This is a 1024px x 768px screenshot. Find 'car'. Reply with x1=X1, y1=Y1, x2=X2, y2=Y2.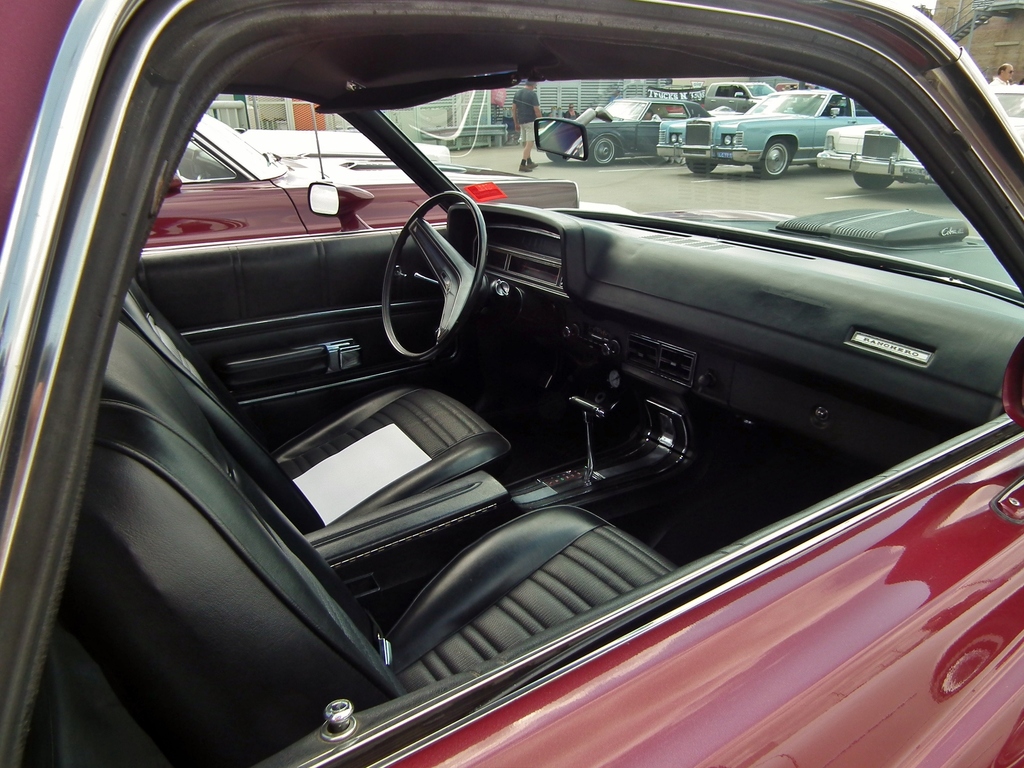
x1=545, y1=97, x2=717, y2=166.
